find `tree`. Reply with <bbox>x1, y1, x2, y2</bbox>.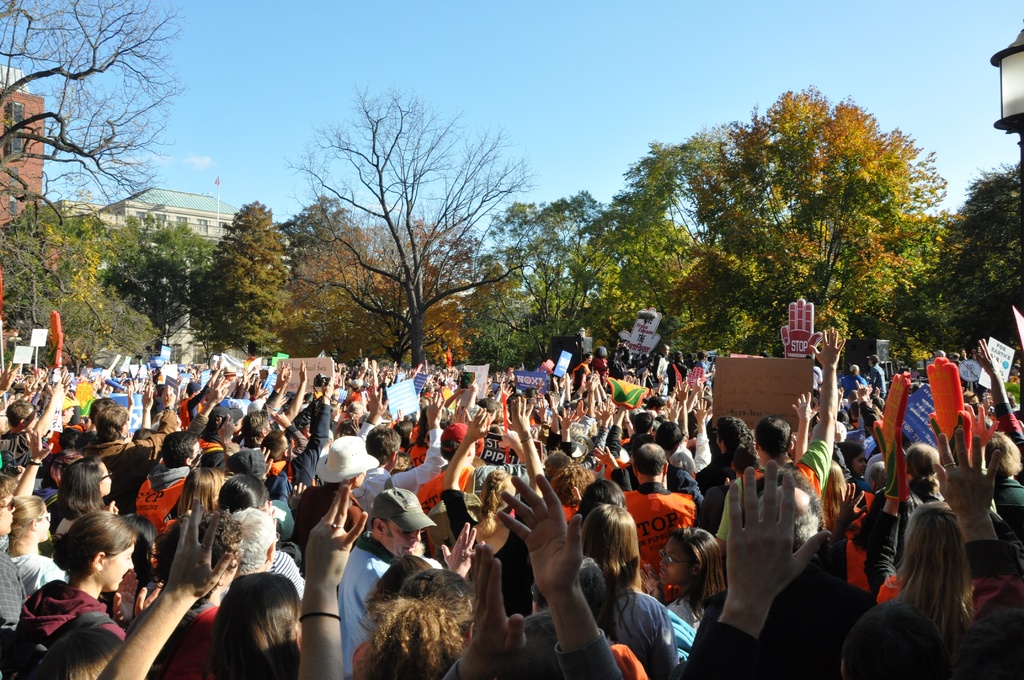
<bbox>884, 154, 1023, 364</bbox>.
